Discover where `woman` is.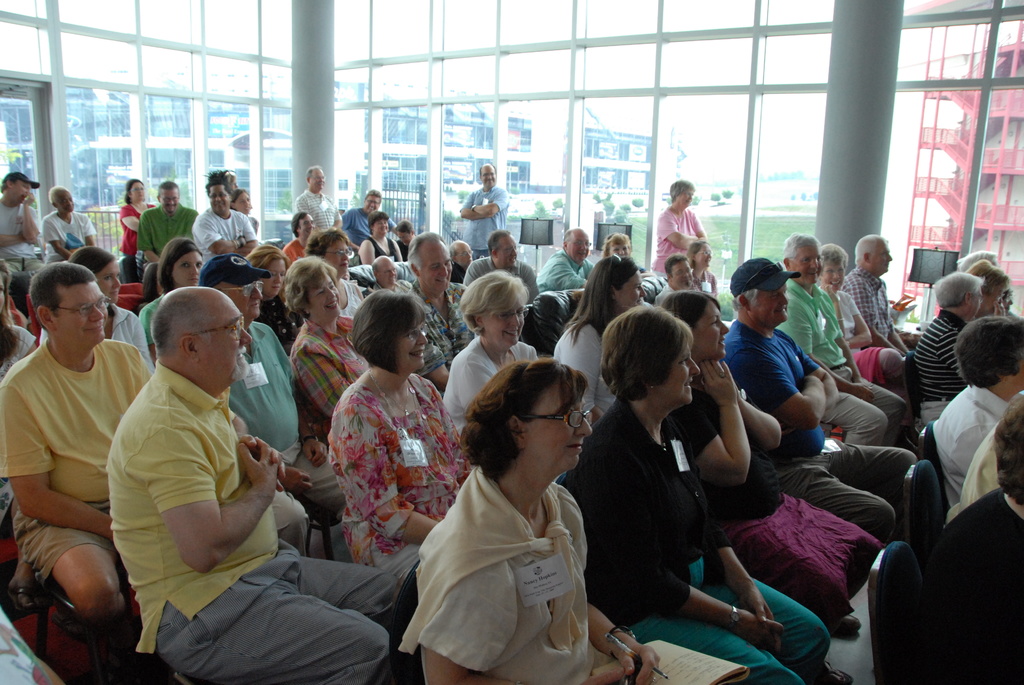
Discovered at 291:256:366:411.
